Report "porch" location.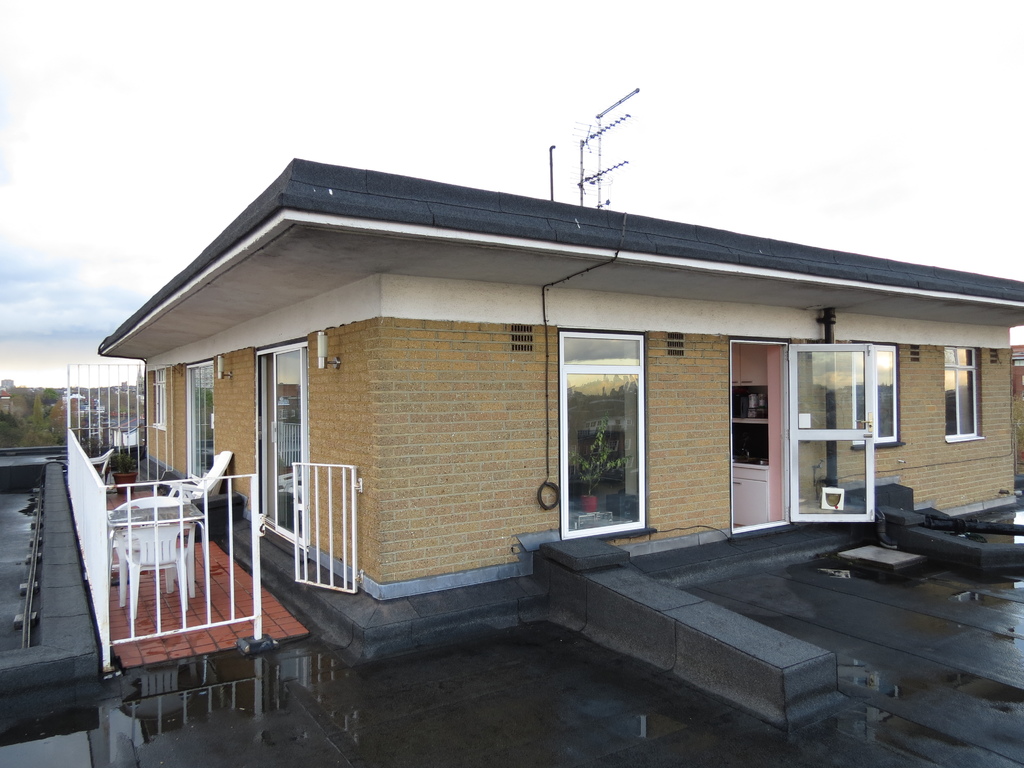
Report: [x1=62, y1=410, x2=366, y2=685].
